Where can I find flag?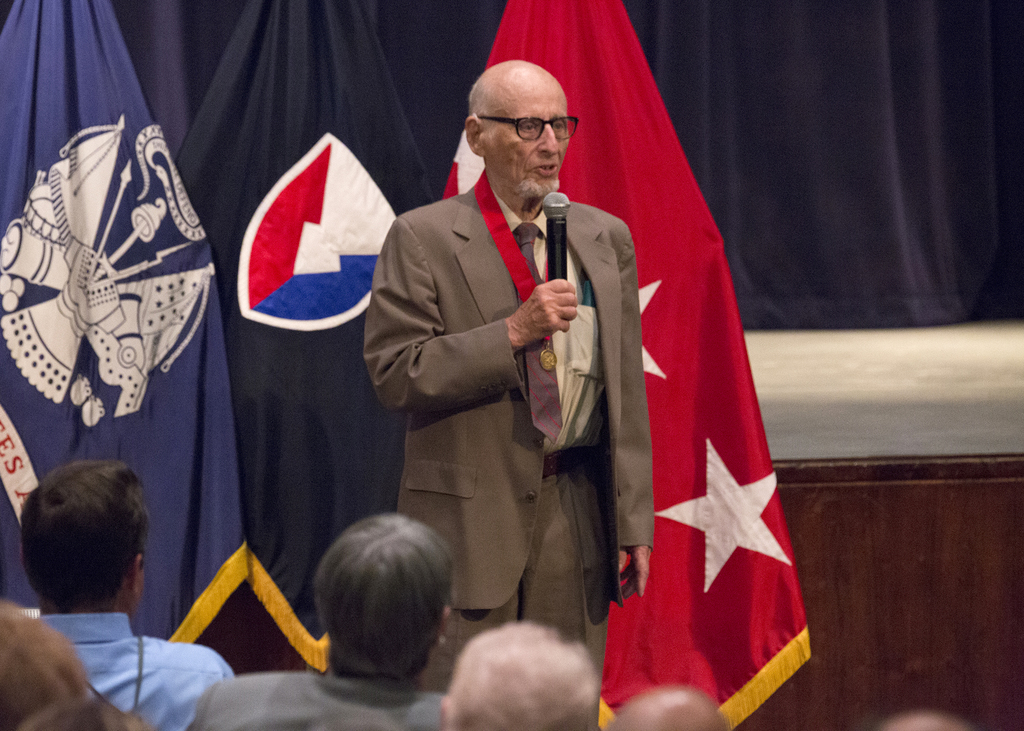
You can find it at l=429, t=0, r=826, b=730.
